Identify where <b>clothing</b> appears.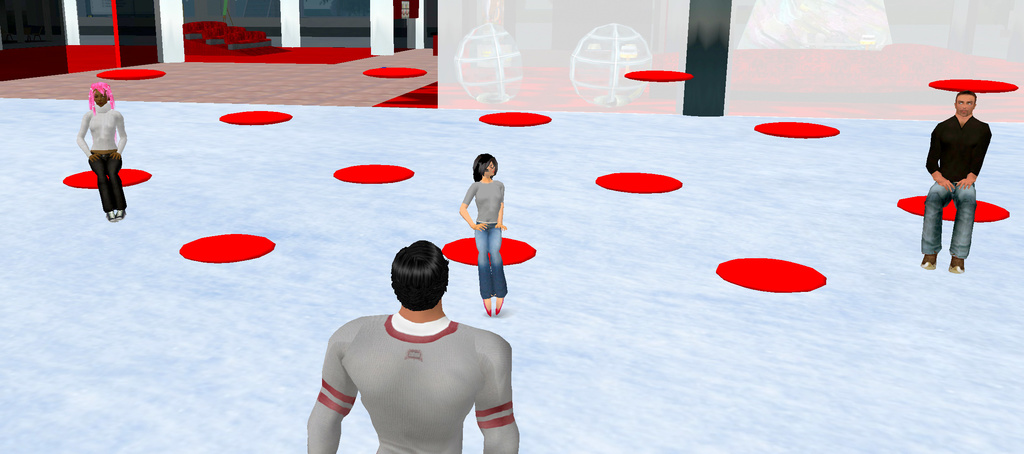
Appears at Rect(83, 96, 122, 152).
